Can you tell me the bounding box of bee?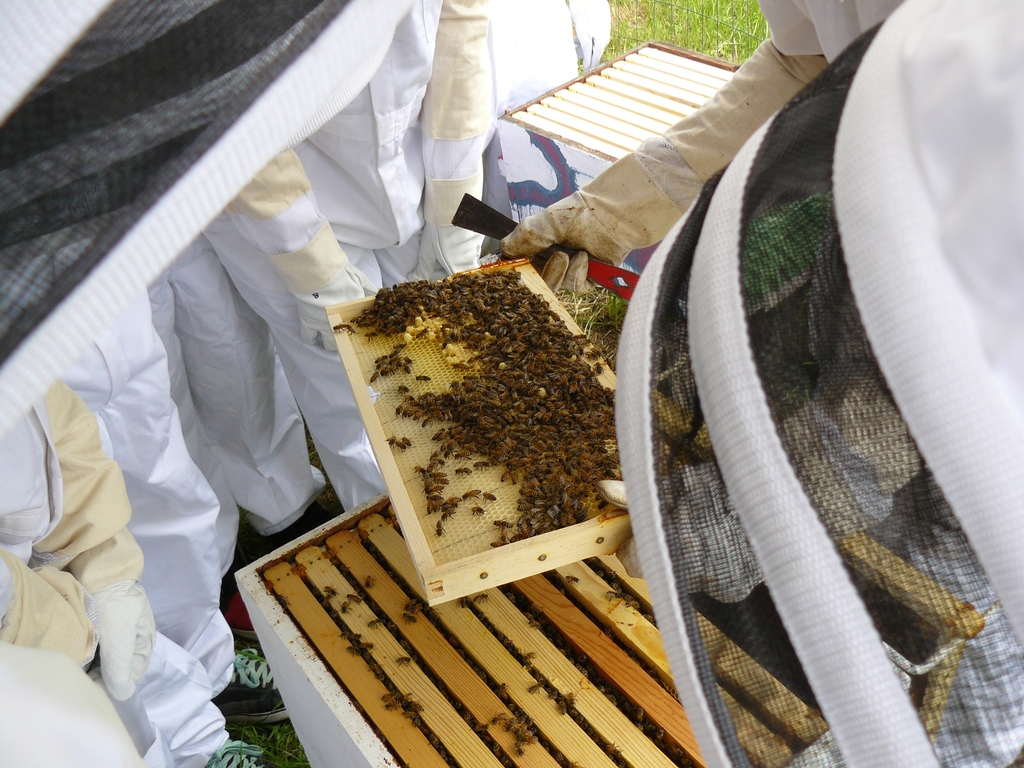
detection(602, 742, 622, 755).
